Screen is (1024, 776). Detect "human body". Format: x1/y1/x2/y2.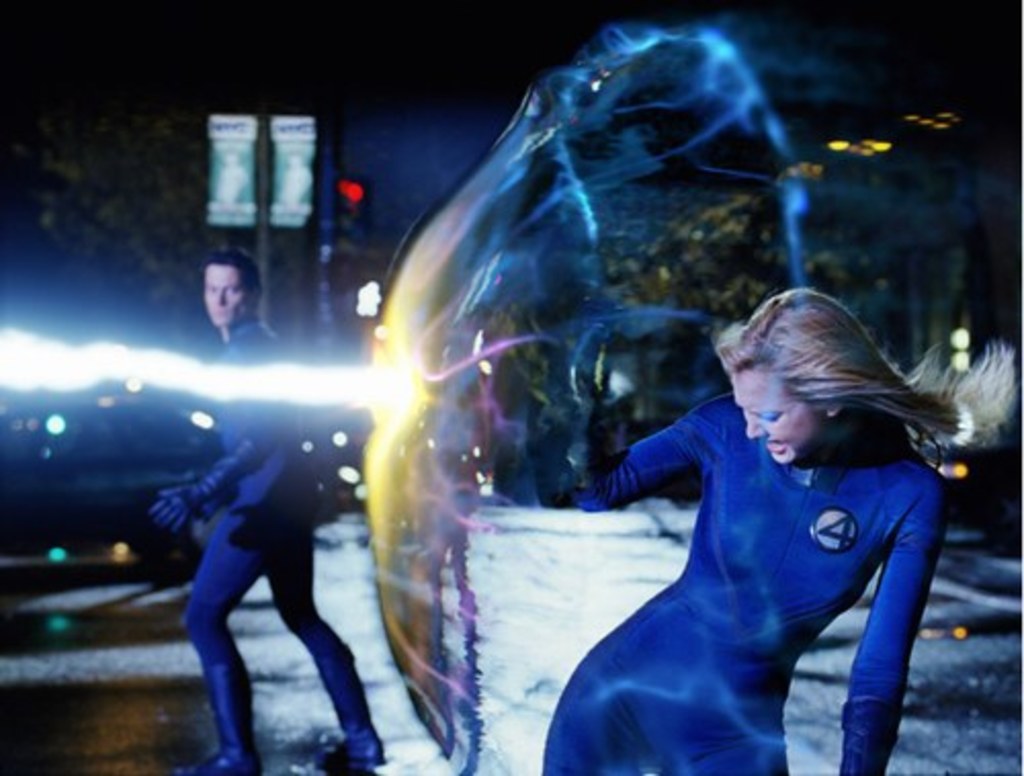
559/264/926/775.
